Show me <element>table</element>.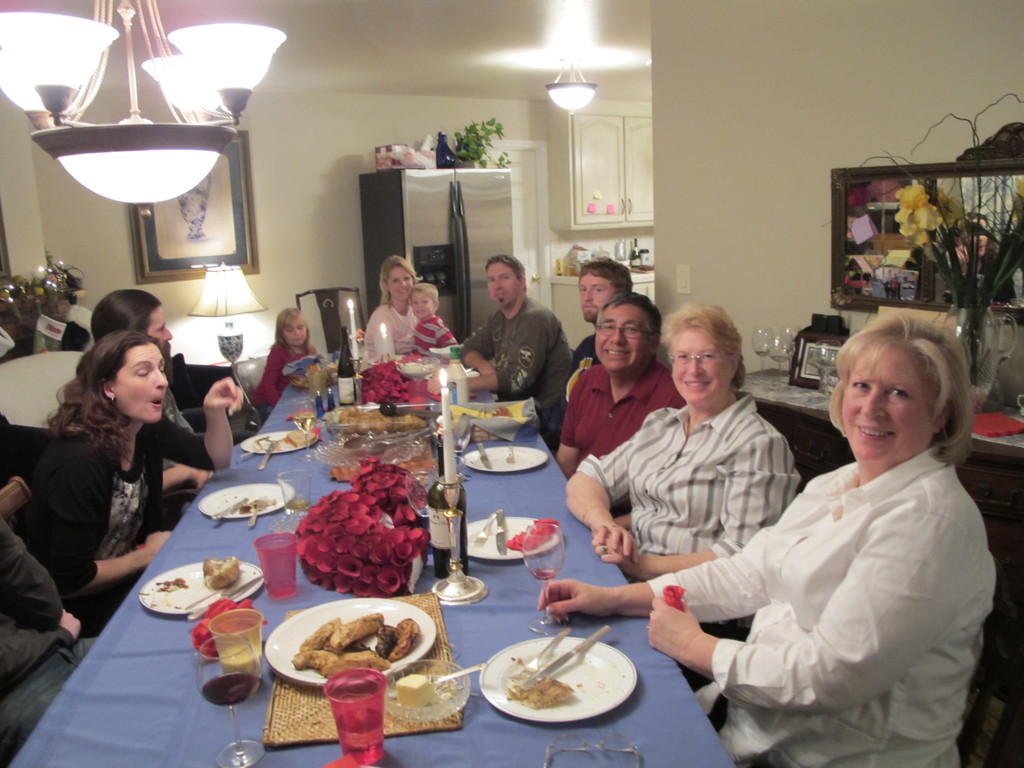
<element>table</element> is here: 49, 398, 652, 767.
